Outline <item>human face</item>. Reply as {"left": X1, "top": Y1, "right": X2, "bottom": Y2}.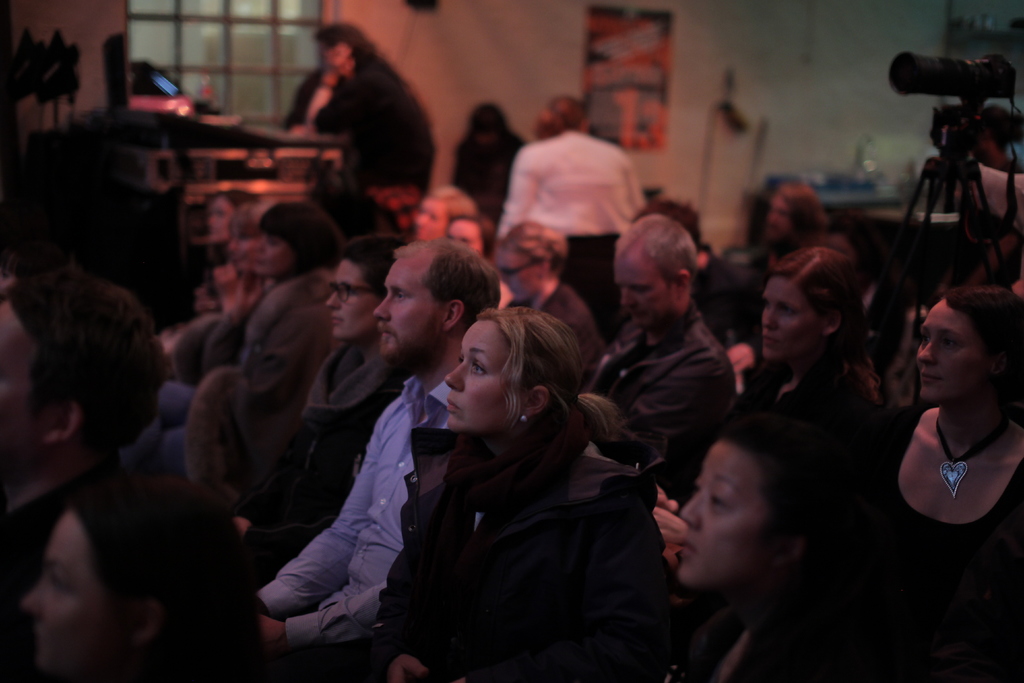
{"left": 444, "top": 319, "right": 522, "bottom": 427}.
